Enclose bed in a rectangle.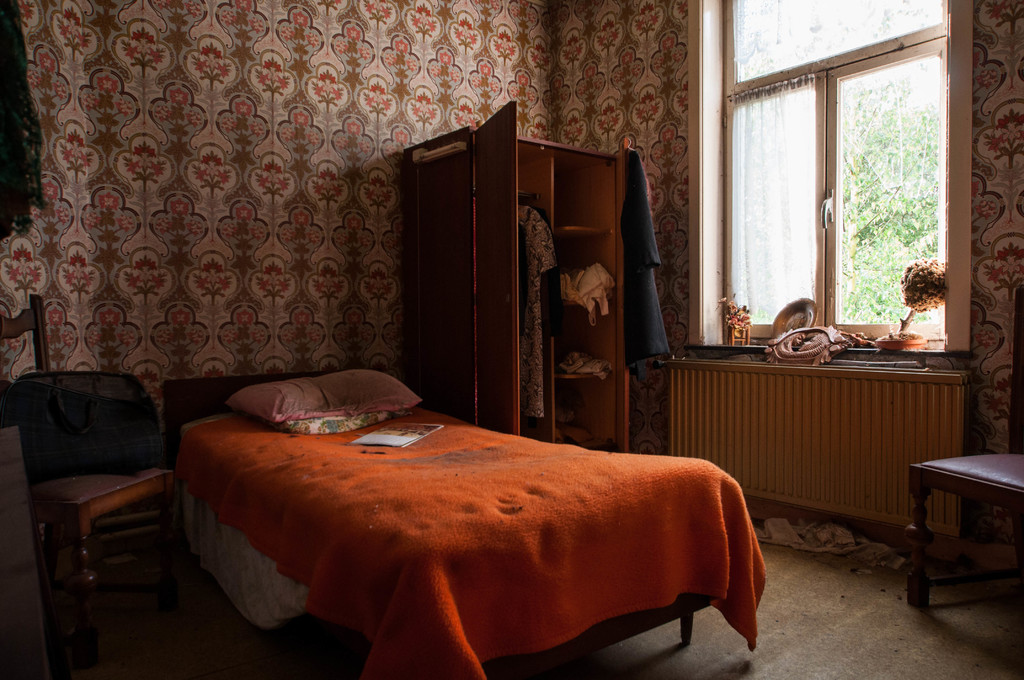
<bbox>116, 302, 786, 679</bbox>.
